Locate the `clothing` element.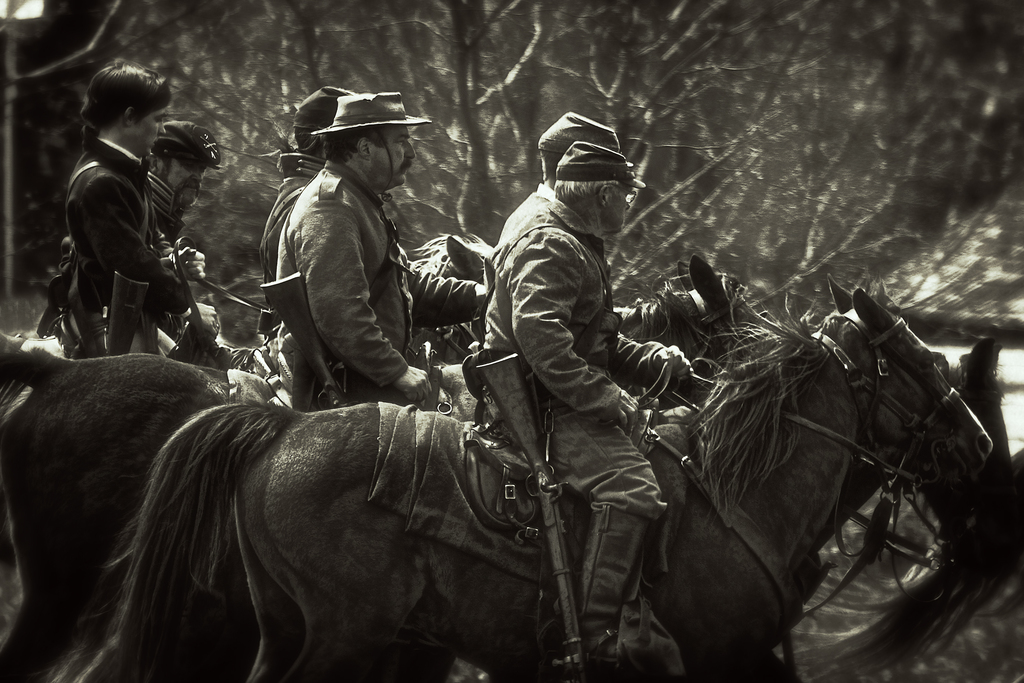
Element bbox: <bbox>487, 194, 671, 526</bbox>.
